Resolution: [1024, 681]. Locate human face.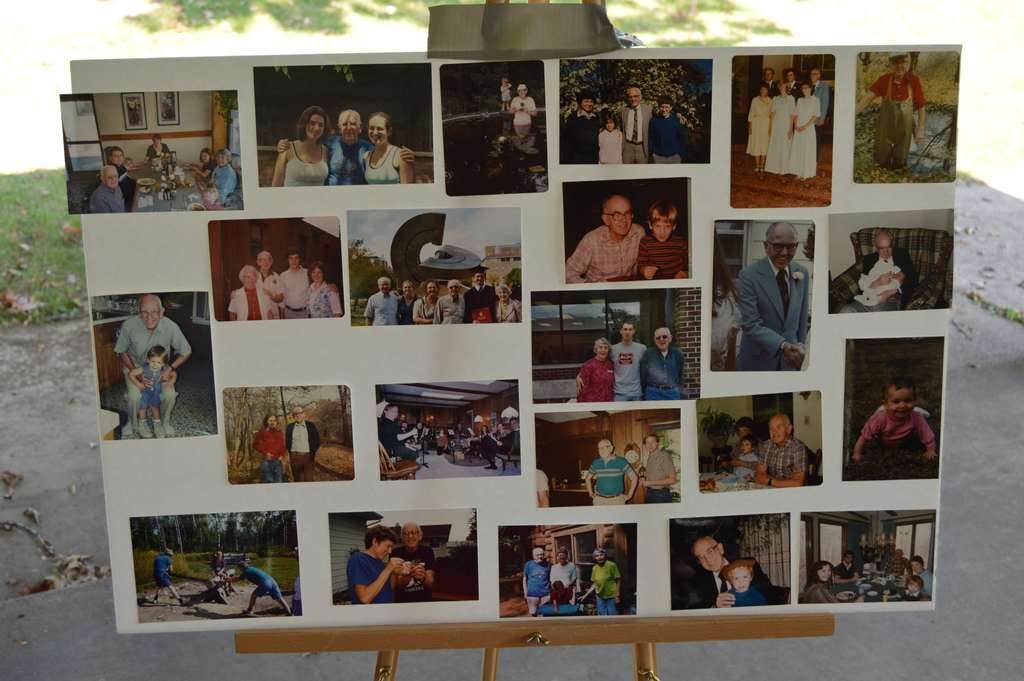
box=[376, 277, 386, 293].
